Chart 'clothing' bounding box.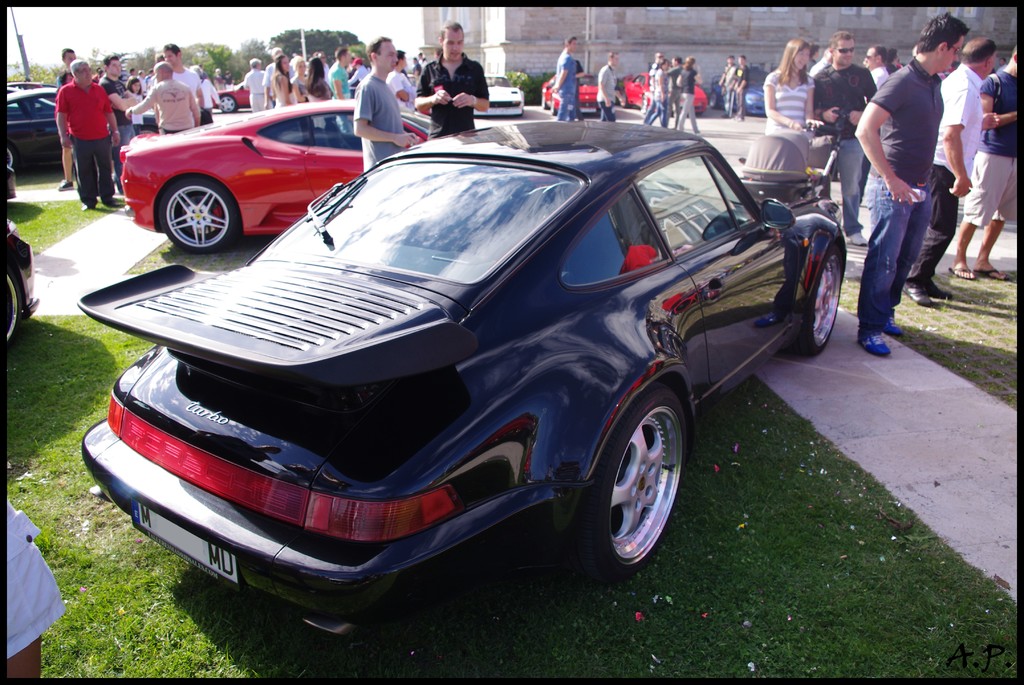
Charted: BBox(243, 52, 488, 165).
